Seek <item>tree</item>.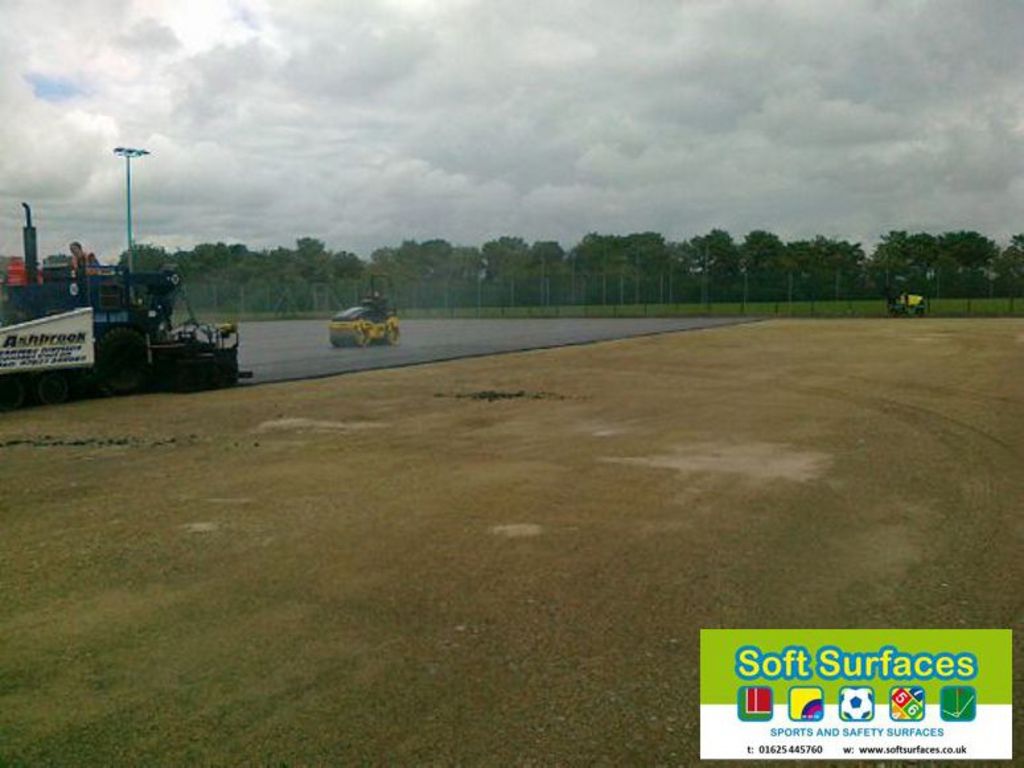
box(478, 233, 535, 296).
